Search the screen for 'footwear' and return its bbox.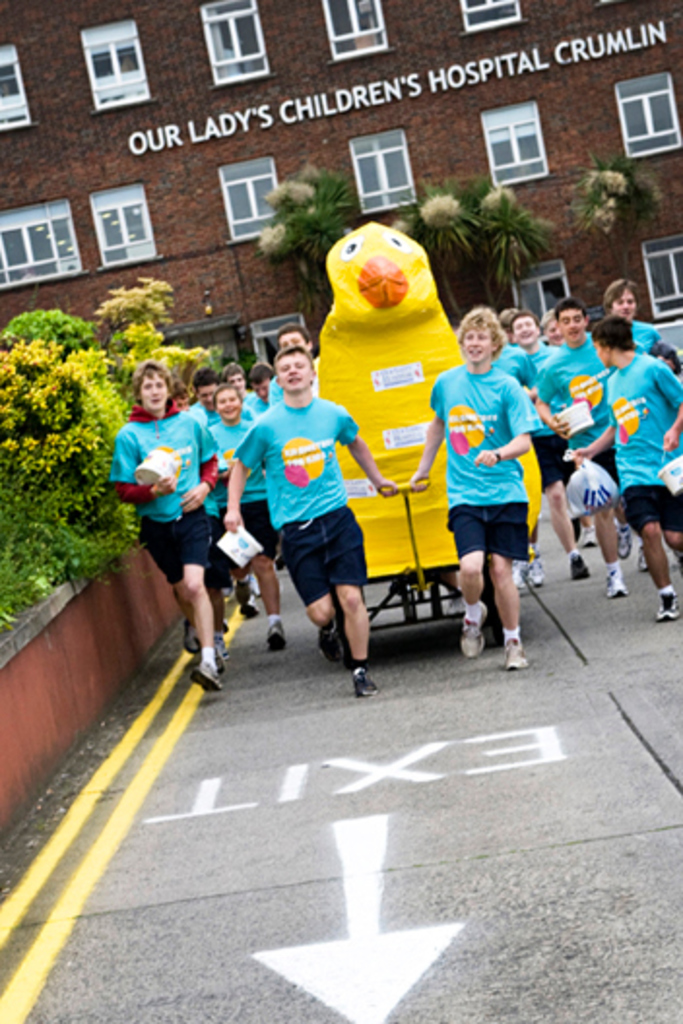
Found: {"left": 619, "top": 524, "right": 633, "bottom": 559}.
